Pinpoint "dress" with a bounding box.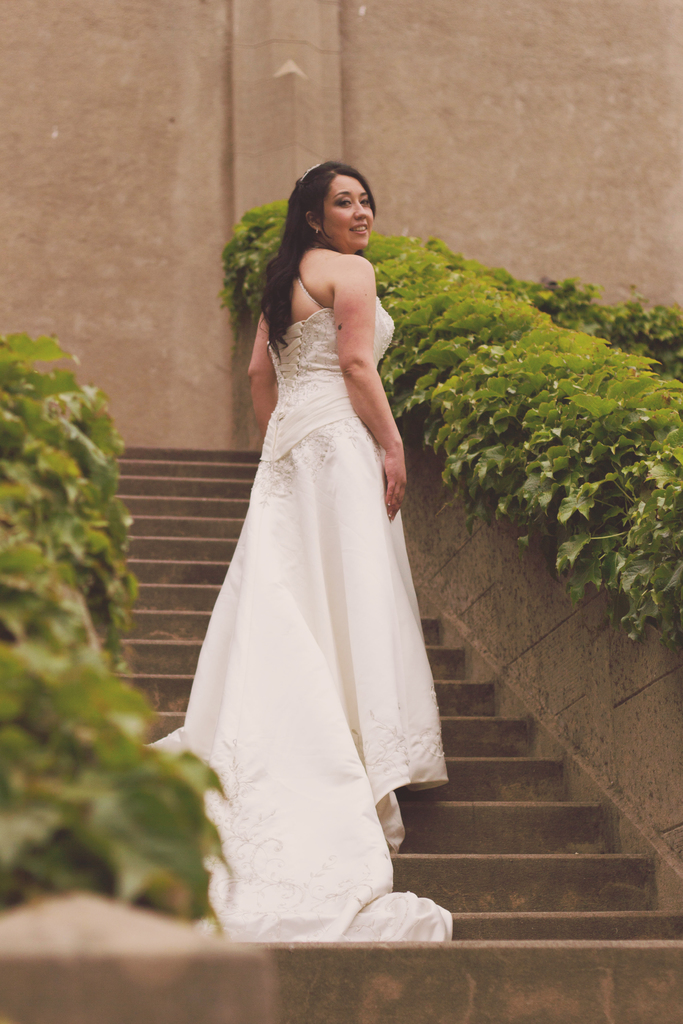
142, 298, 449, 940.
